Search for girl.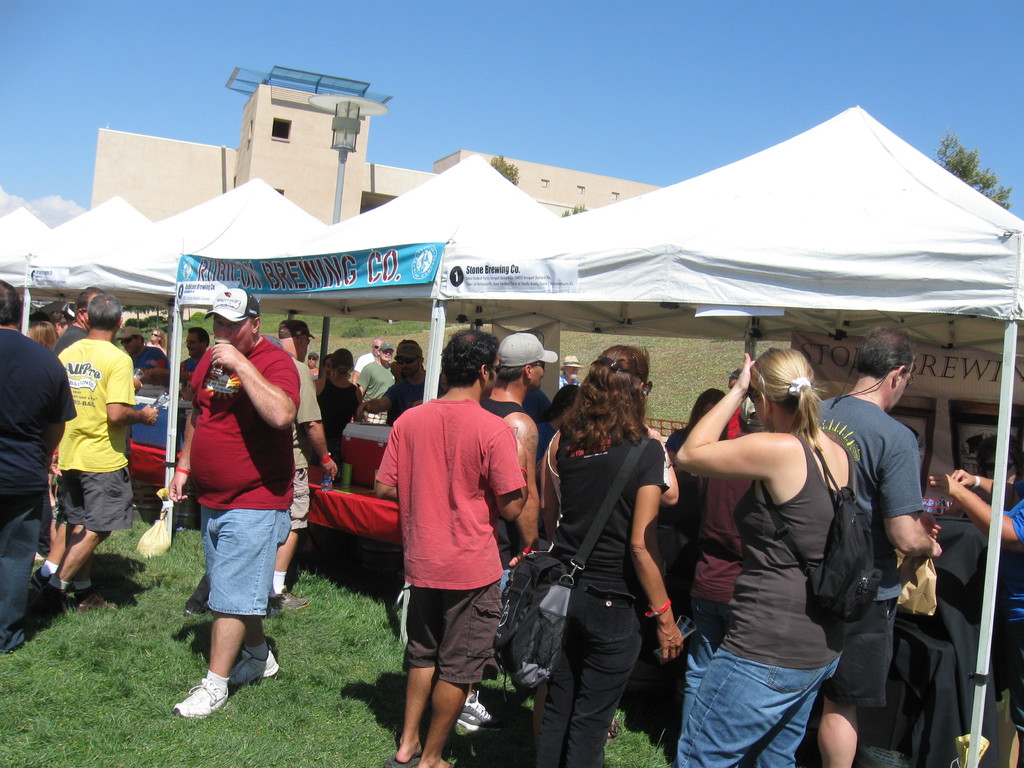
Found at [537,348,684,767].
